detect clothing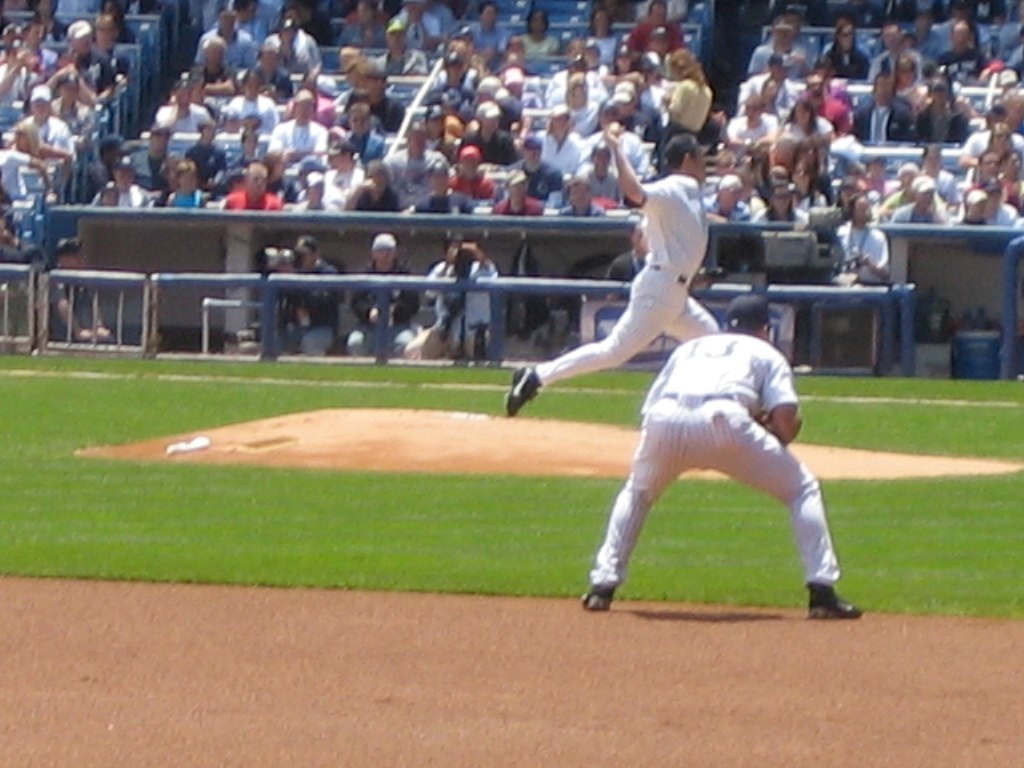
466, 21, 513, 46
